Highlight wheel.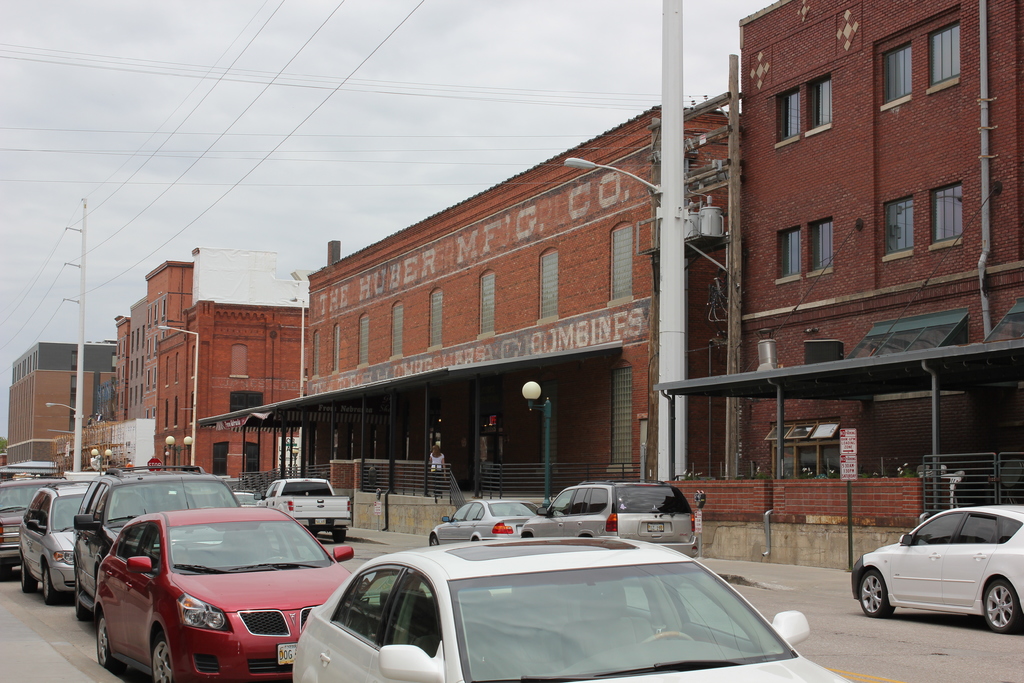
Highlighted region: <bbox>332, 527, 349, 543</bbox>.
